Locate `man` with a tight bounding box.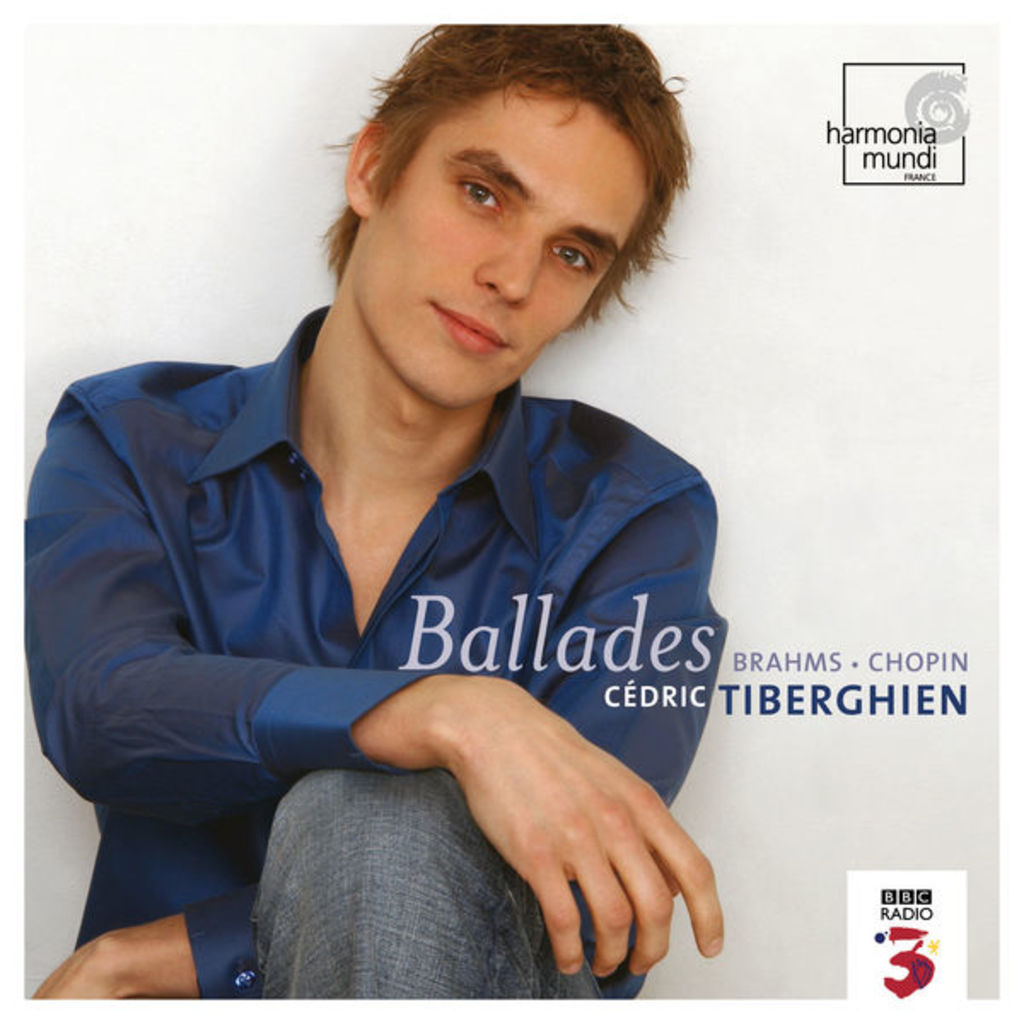
select_region(0, 27, 806, 1015).
